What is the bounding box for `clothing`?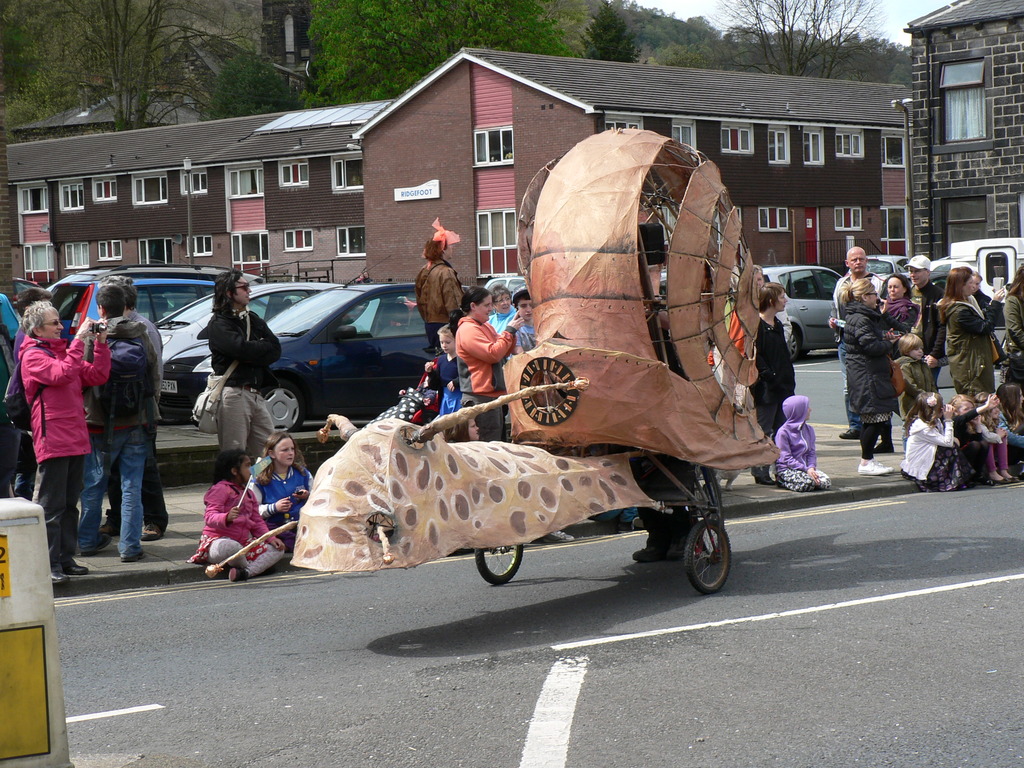
left=844, top=305, right=900, bottom=450.
